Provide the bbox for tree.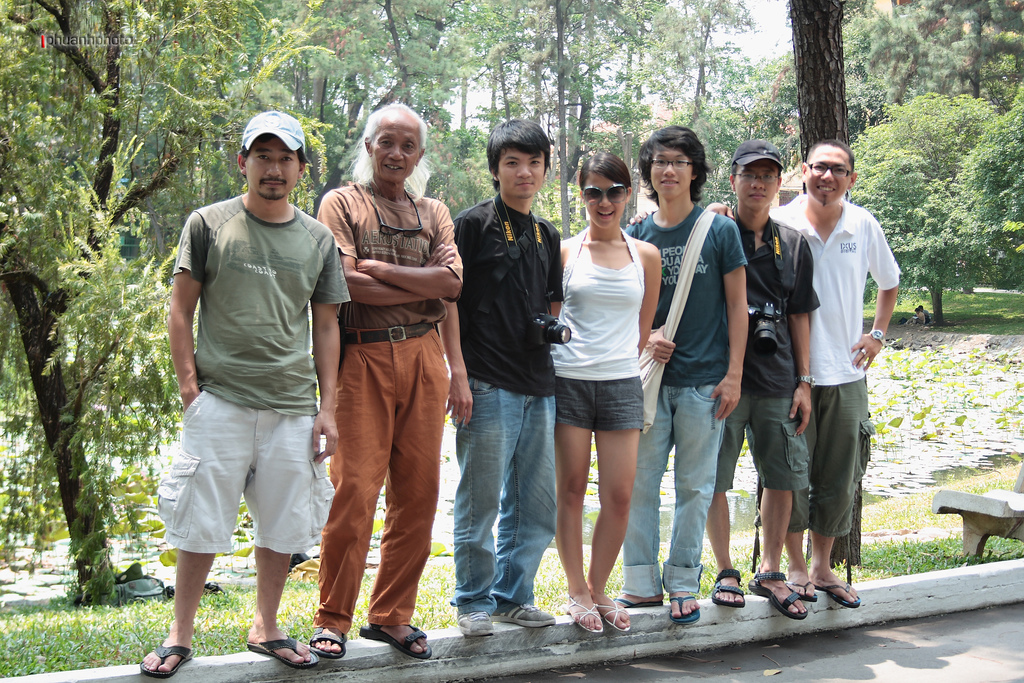
rect(35, 0, 275, 249).
